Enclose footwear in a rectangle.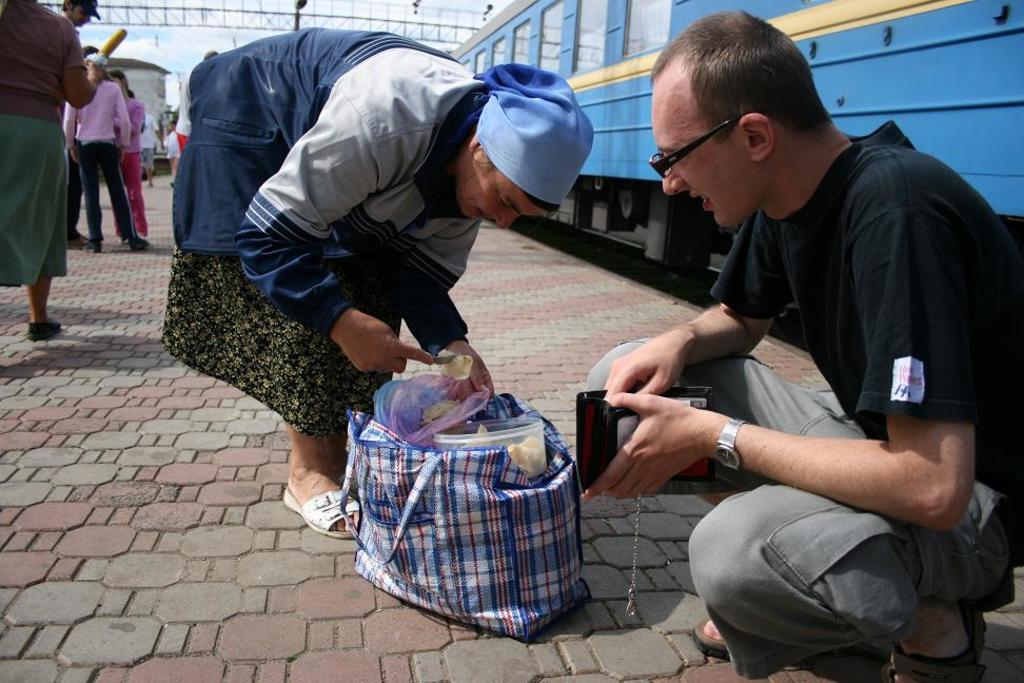
80 237 103 251.
